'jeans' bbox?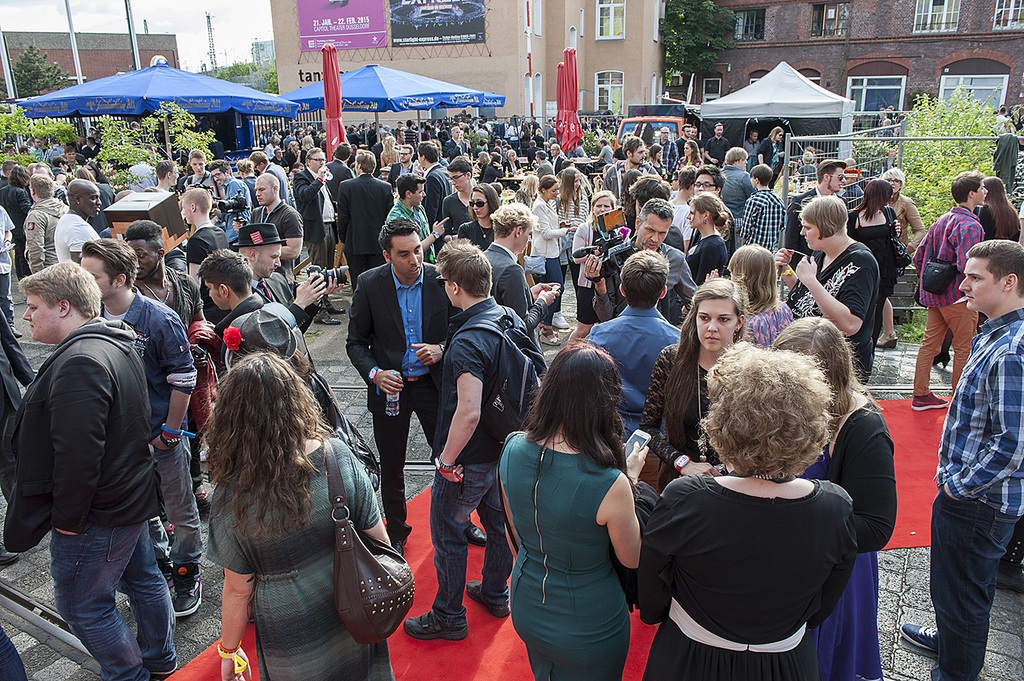
bbox(369, 379, 439, 540)
